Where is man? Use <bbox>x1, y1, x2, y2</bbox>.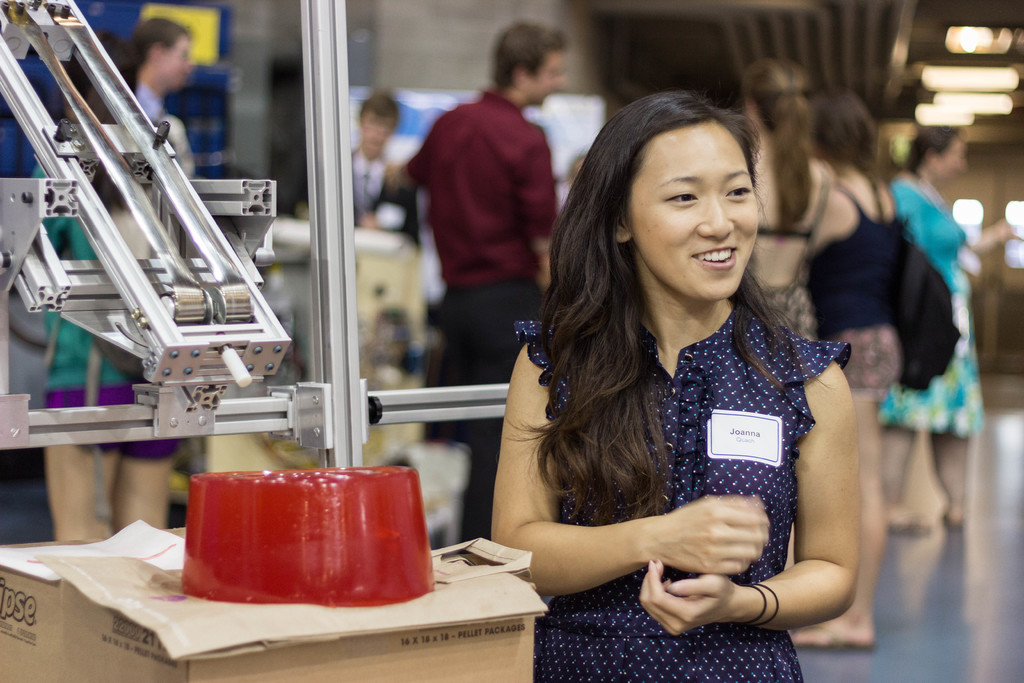
<bbox>396, 23, 574, 540</bbox>.
